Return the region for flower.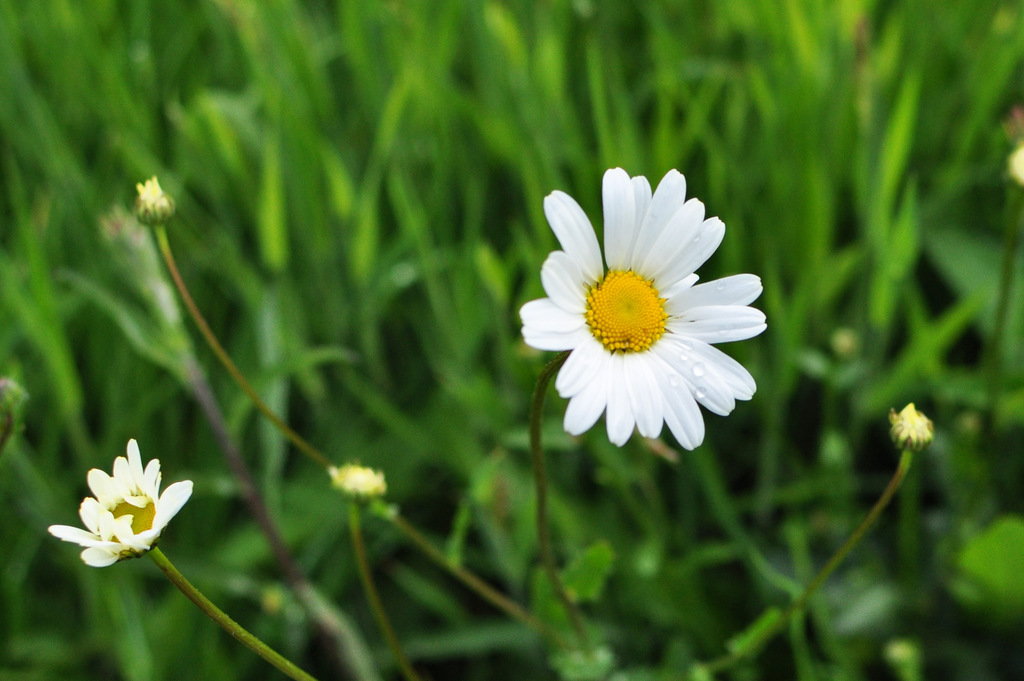
select_region(56, 439, 180, 577).
